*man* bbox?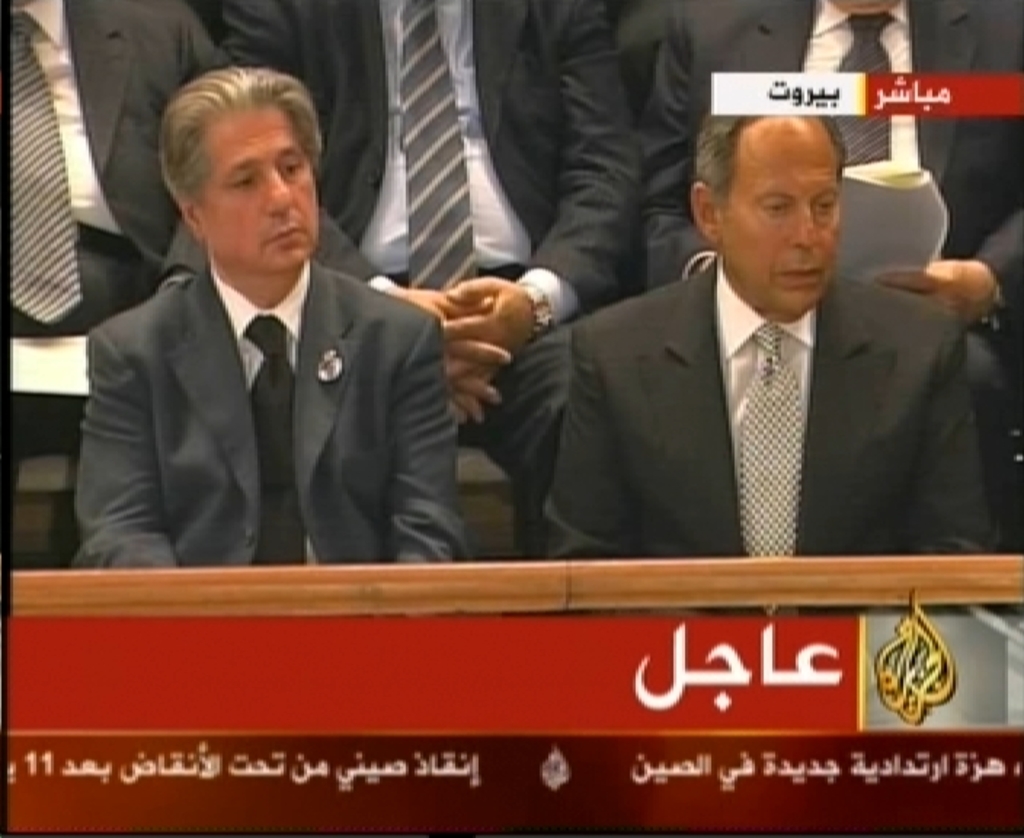
[x1=220, y1=0, x2=652, y2=569]
